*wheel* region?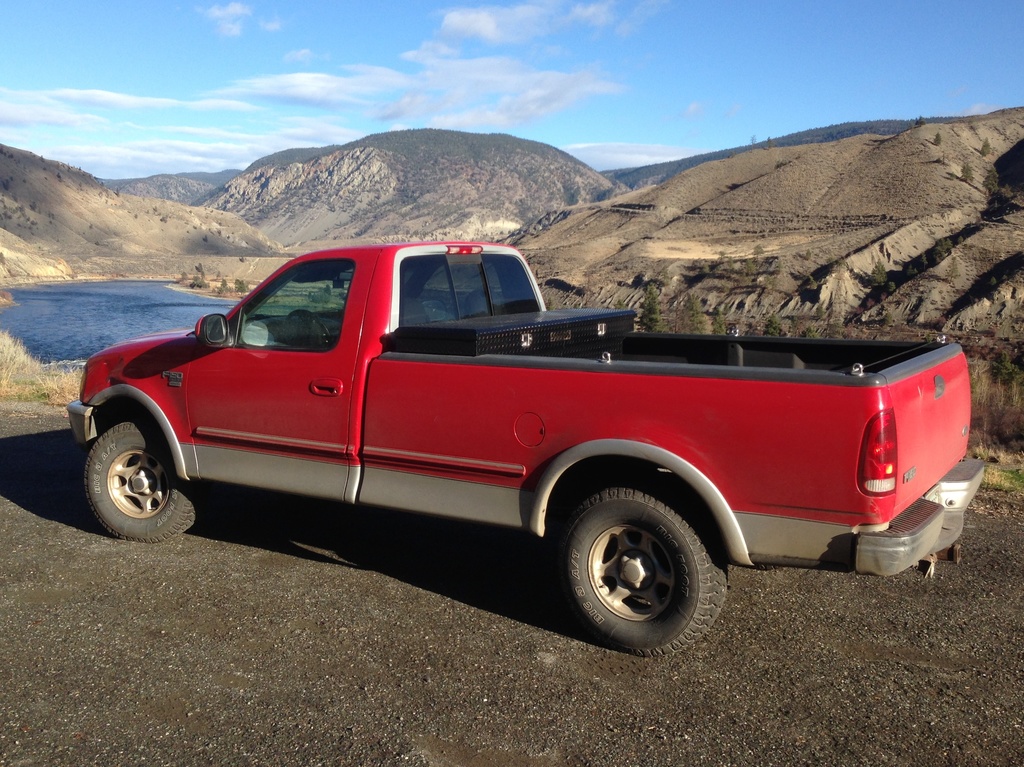
crop(283, 308, 330, 350)
